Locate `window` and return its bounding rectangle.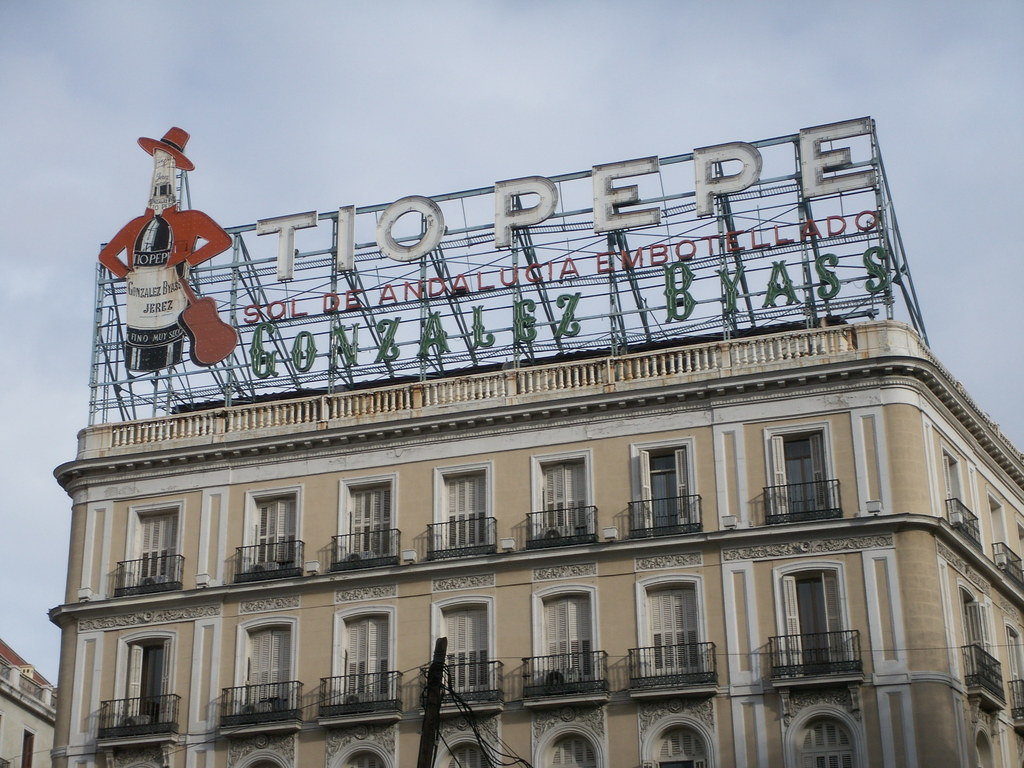
left=123, top=508, right=181, bottom=586.
